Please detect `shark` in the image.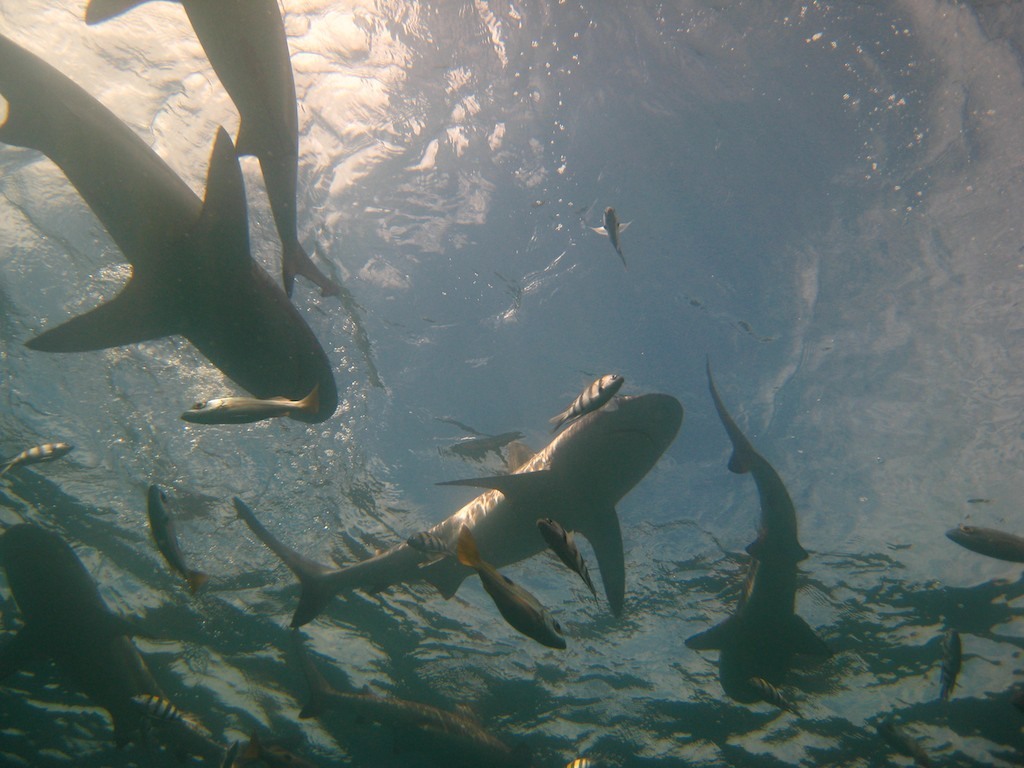
1, 32, 338, 426.
